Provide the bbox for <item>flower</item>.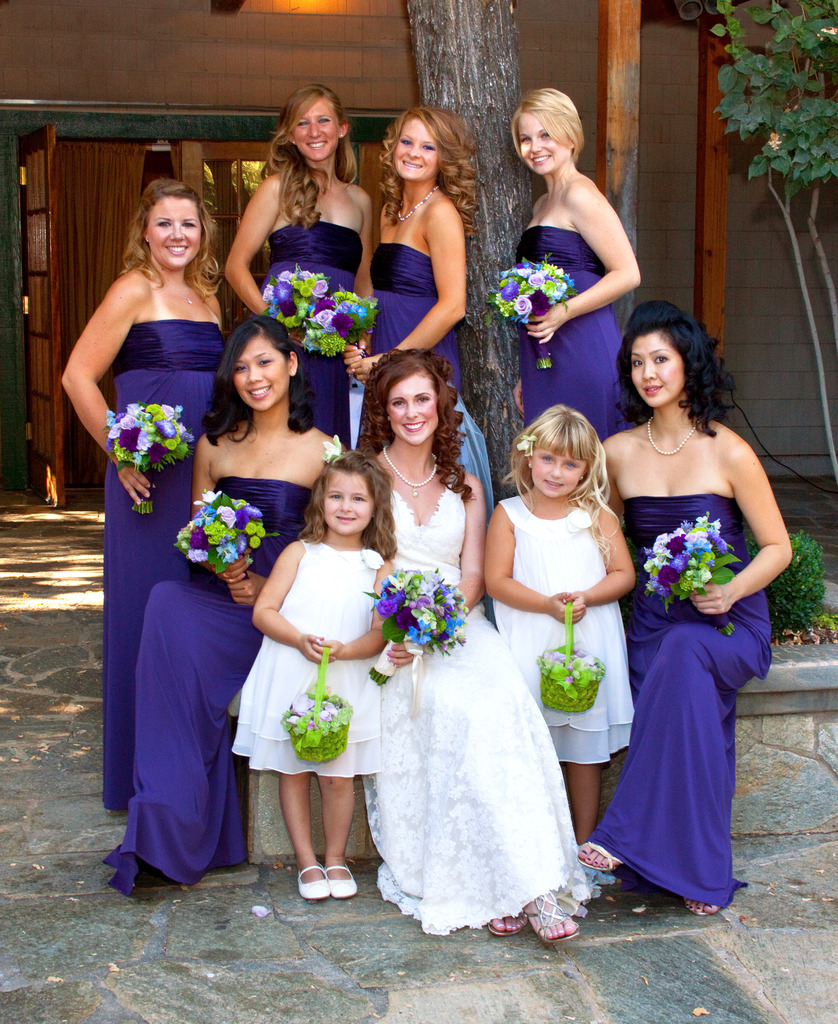
<region>320, 433, 345, 457</region>.
